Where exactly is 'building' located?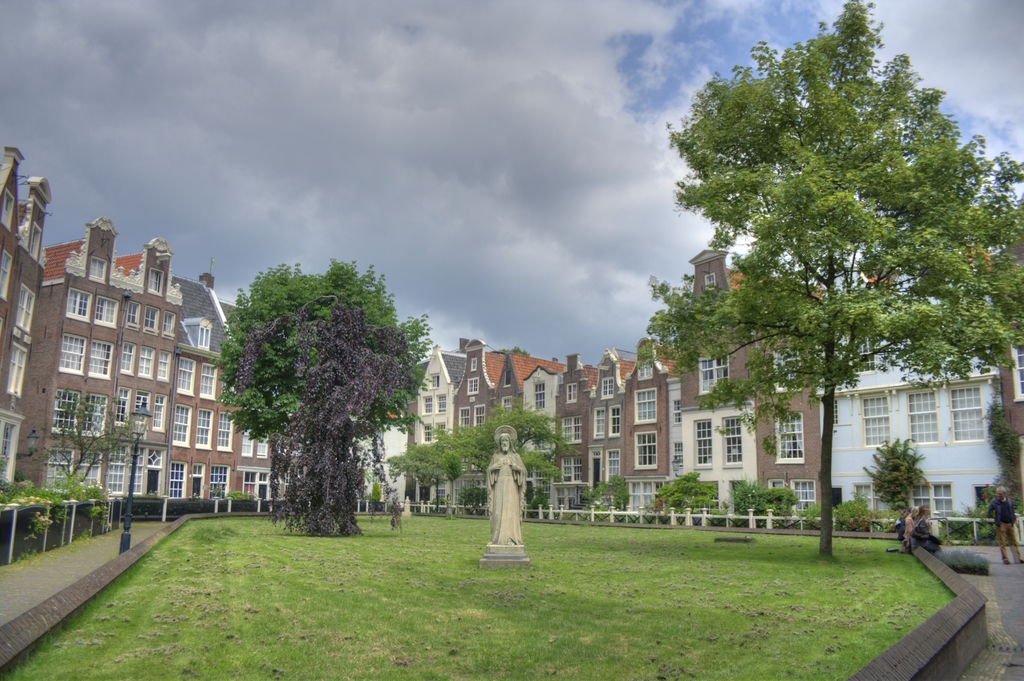
Its bounding box is Rect(15, 214, 185, 511).
